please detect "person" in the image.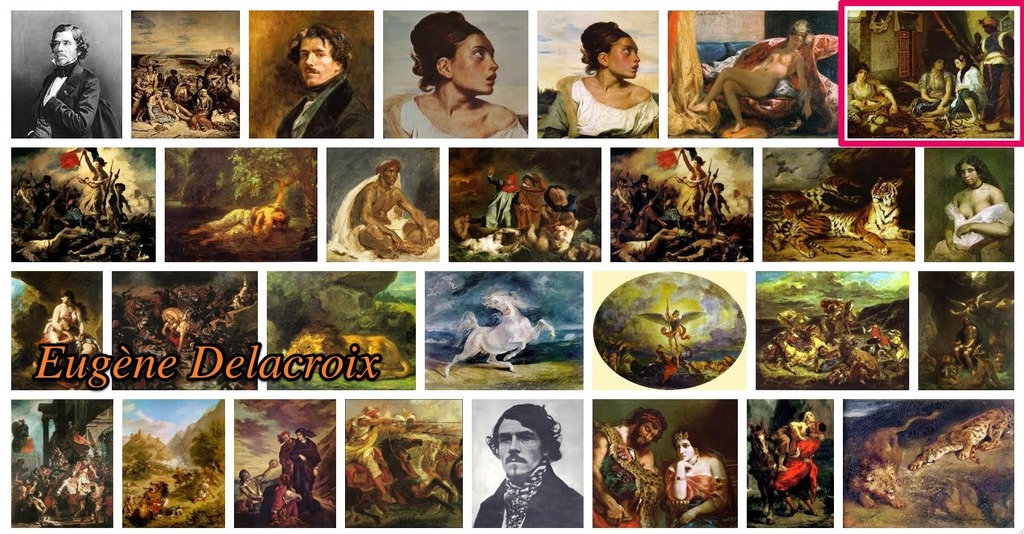
664:426:729:526.
